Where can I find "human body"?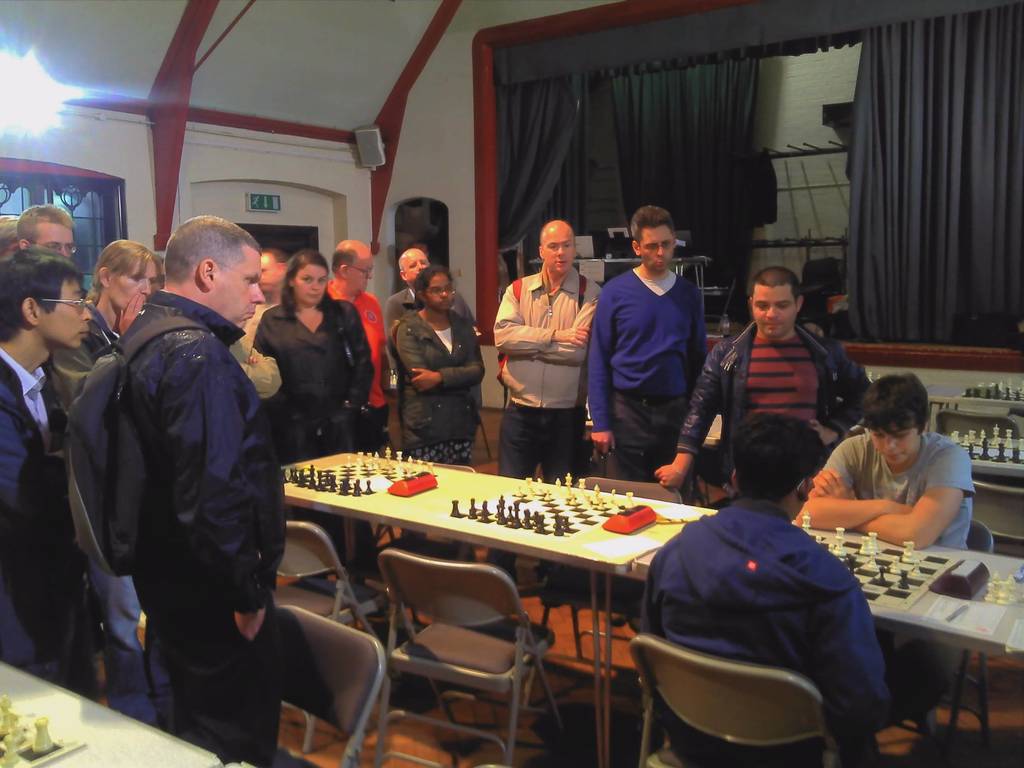
You can find it at [488,220,600,491].
